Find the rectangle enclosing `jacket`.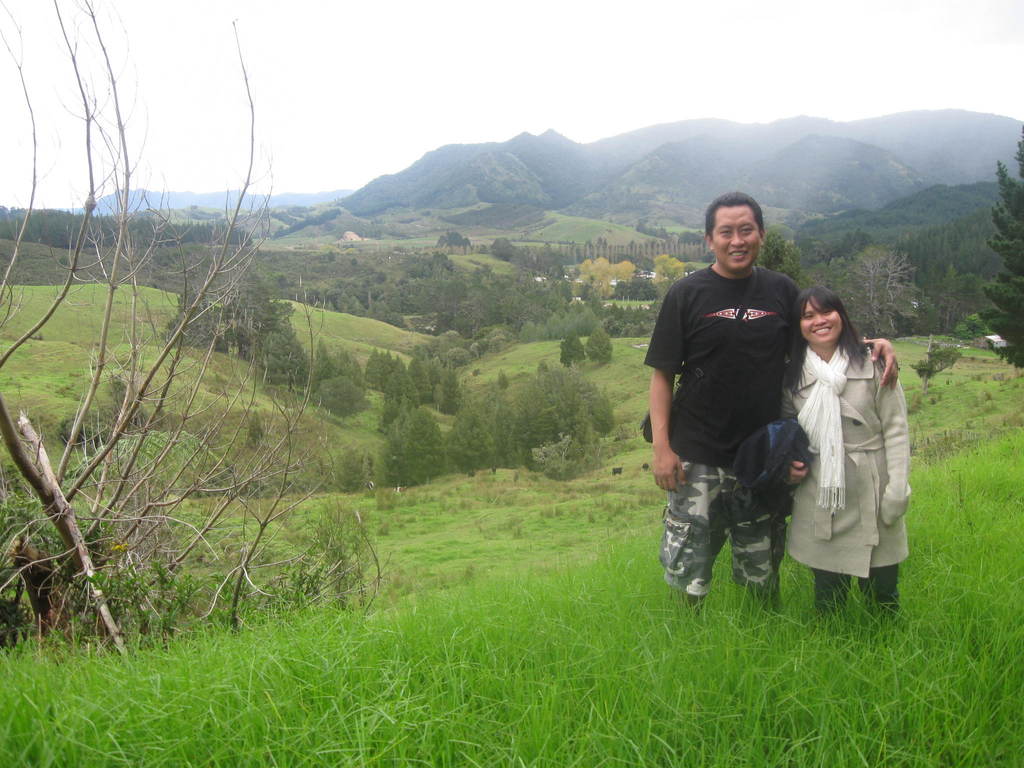
l=778, t=334, r=921, b=584.
